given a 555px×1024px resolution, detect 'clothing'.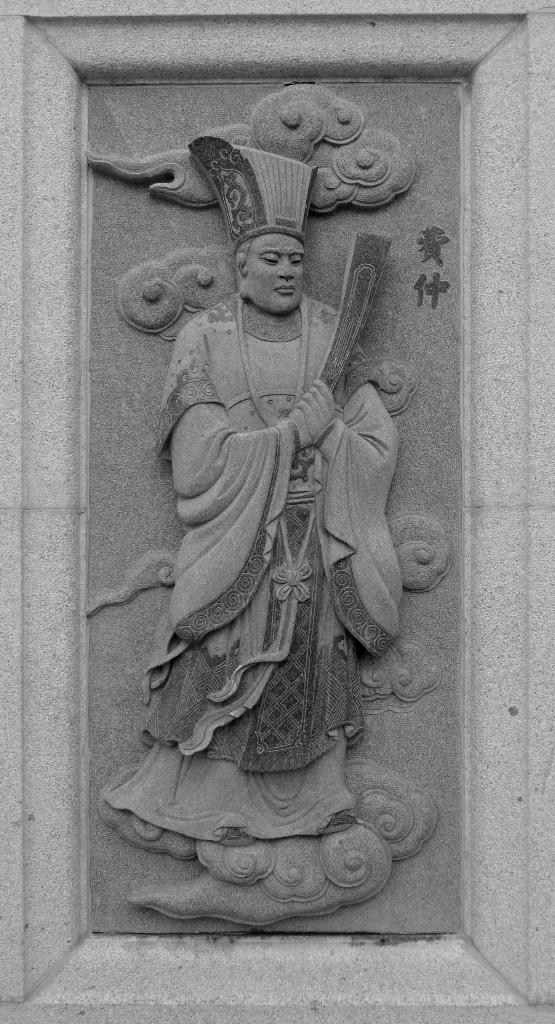
<box>105,284,421,853</box>.
